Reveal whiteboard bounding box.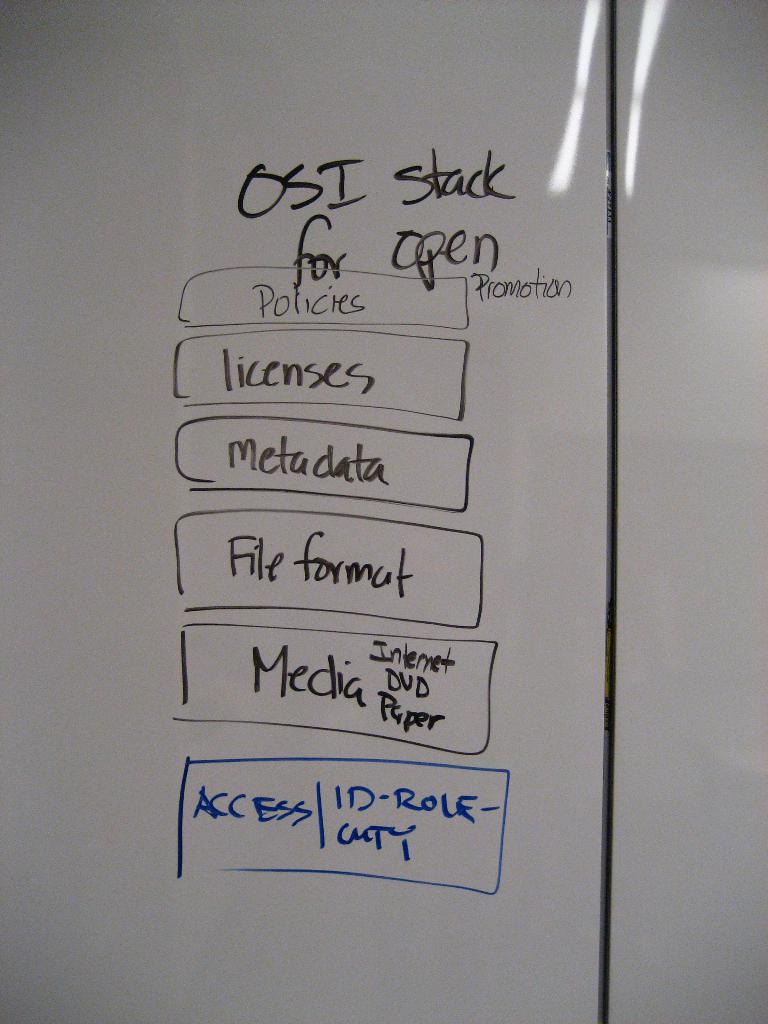
Revealed: detection(0, 0, 767, 1023).
